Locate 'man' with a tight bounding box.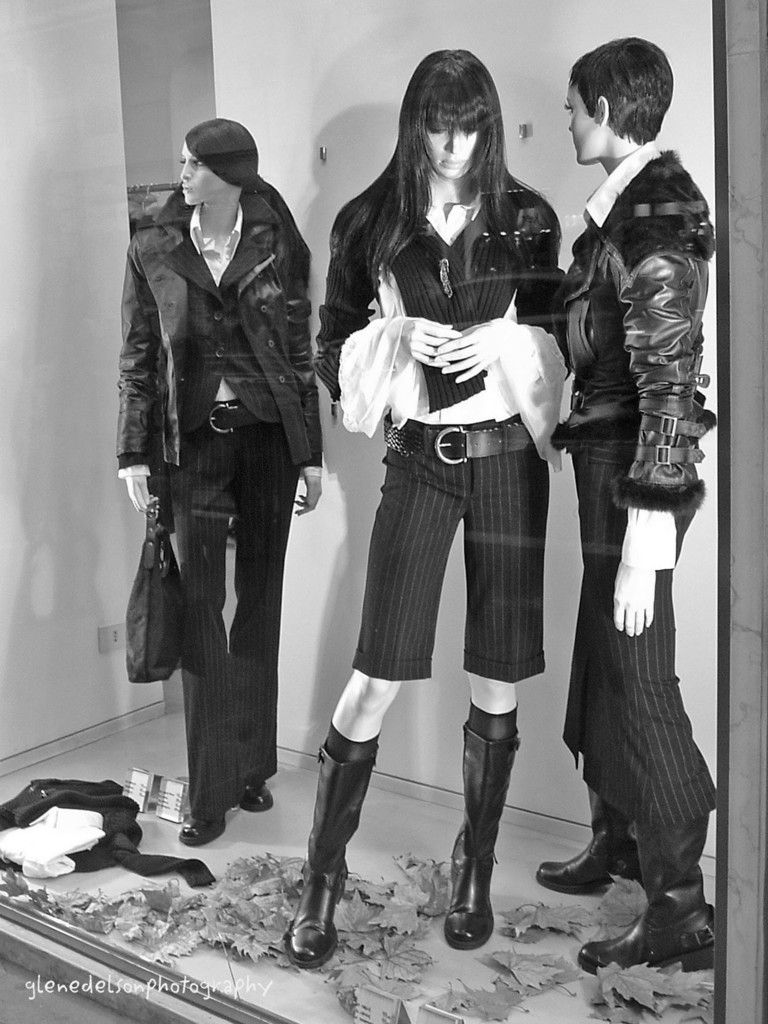
<bbox>106, 97, 337, 850</bbox>.
